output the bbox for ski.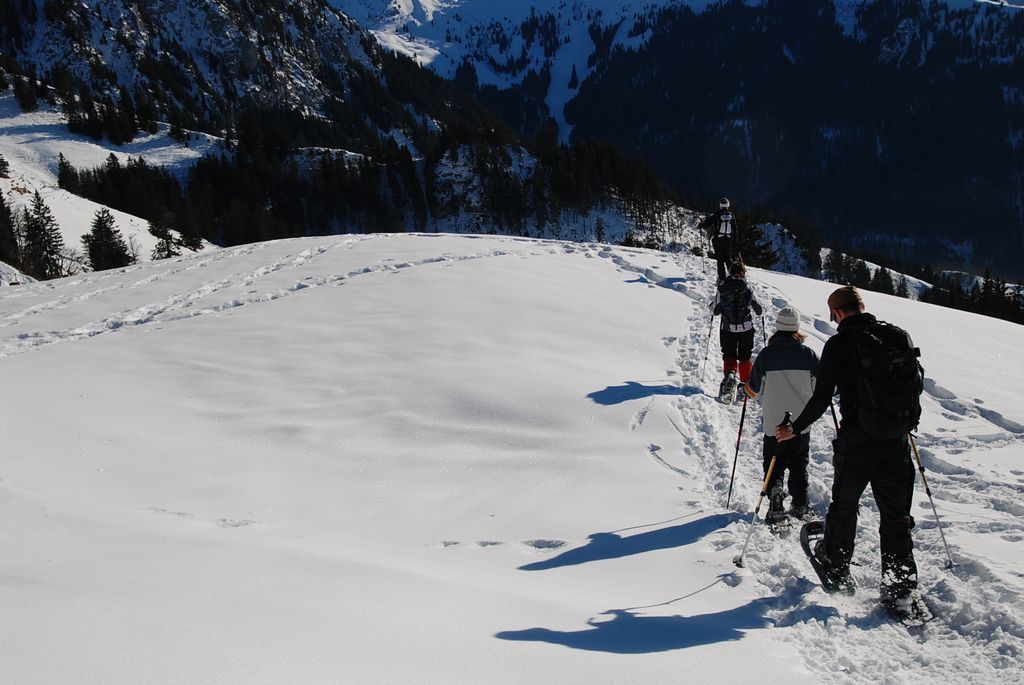
box=[789, 499, 821, 526].
